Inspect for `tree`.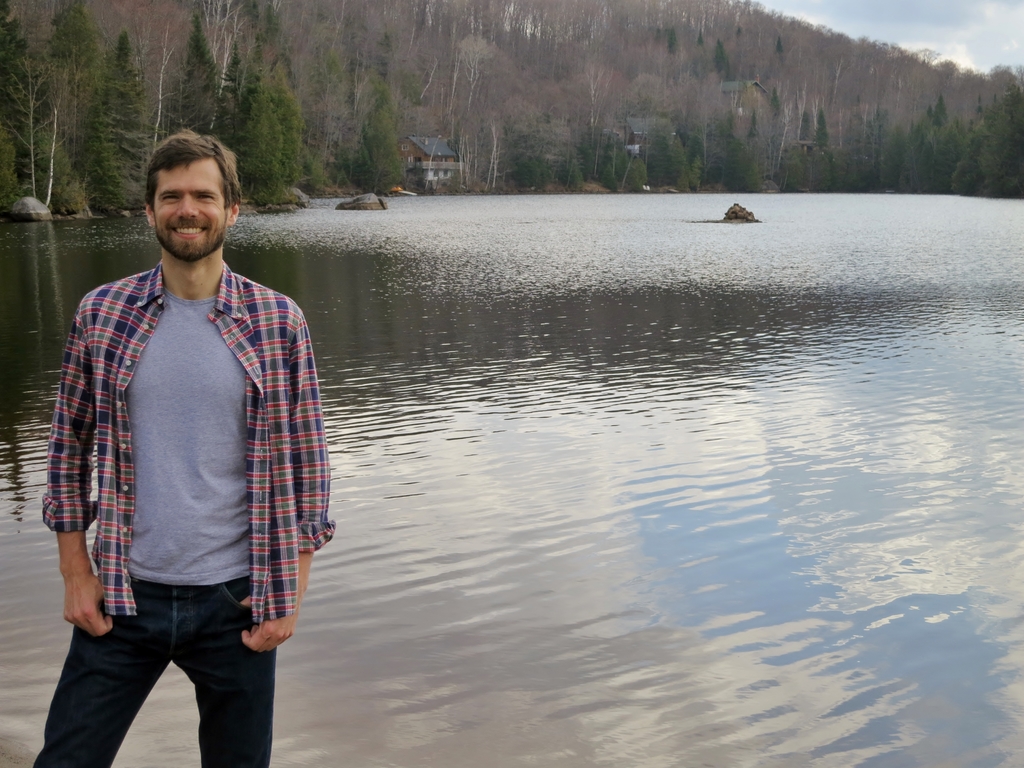
Inspection: [42, 0, 103, 179].
